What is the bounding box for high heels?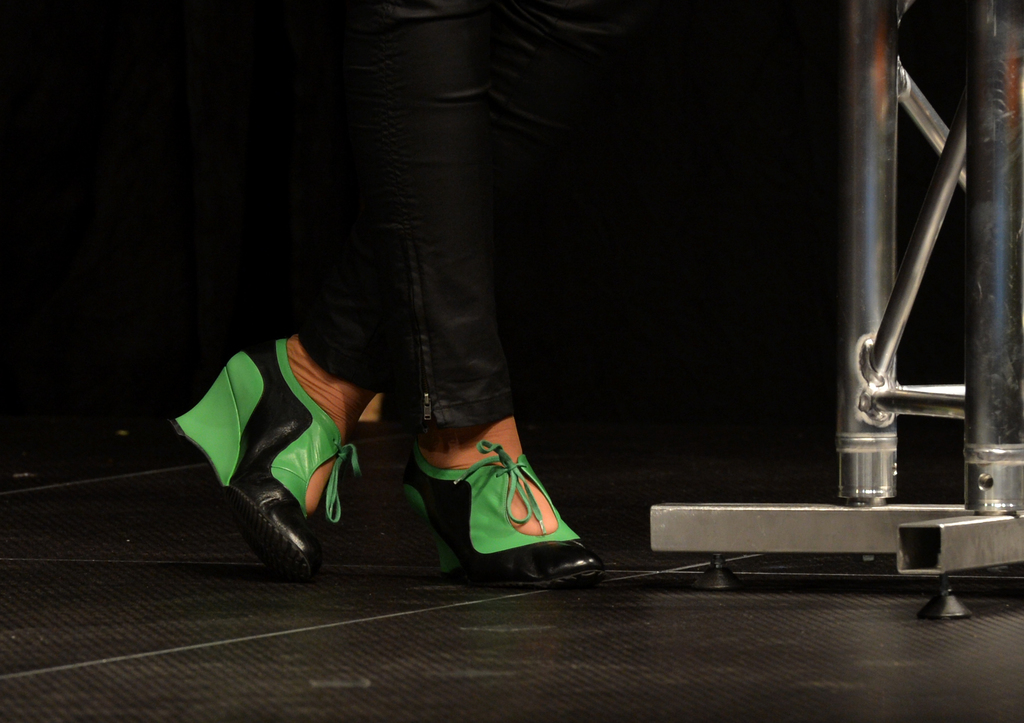
x1=420 y1=426 x2=602 y2=585.
